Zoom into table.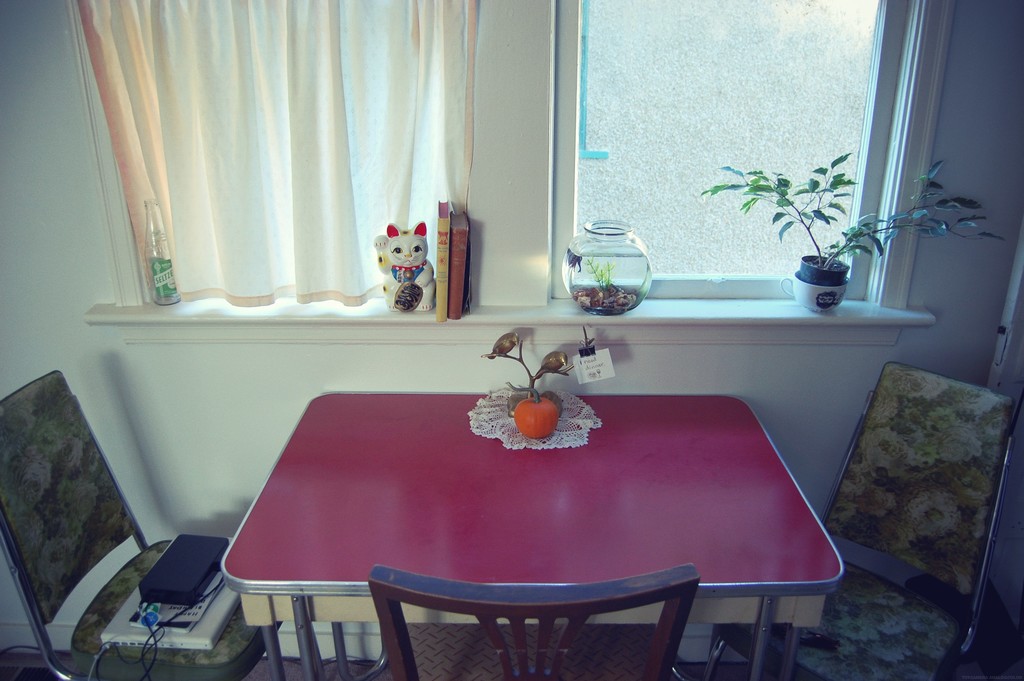
Zoom target: BBox(221, 398, 867, 674).
